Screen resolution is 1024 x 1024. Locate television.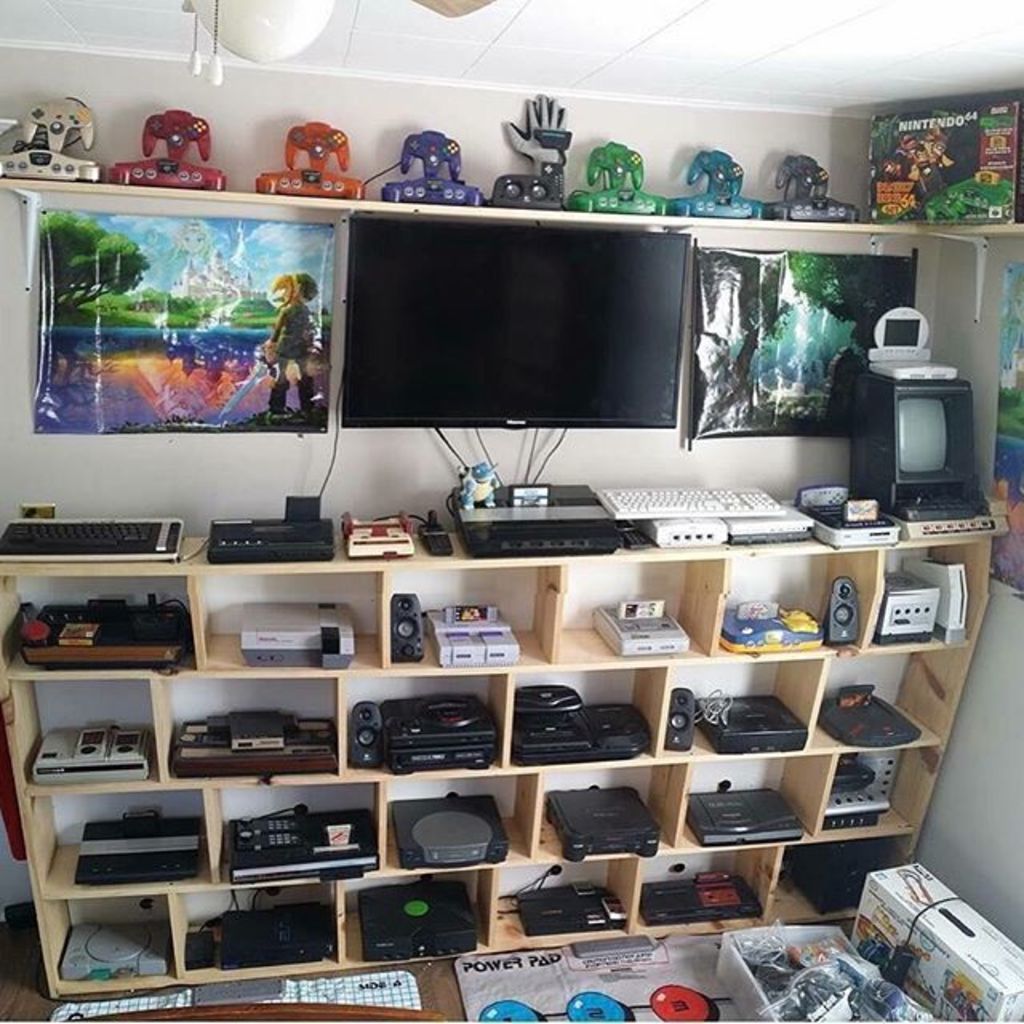
(left=338, top=216, right=694, bottom=427).
